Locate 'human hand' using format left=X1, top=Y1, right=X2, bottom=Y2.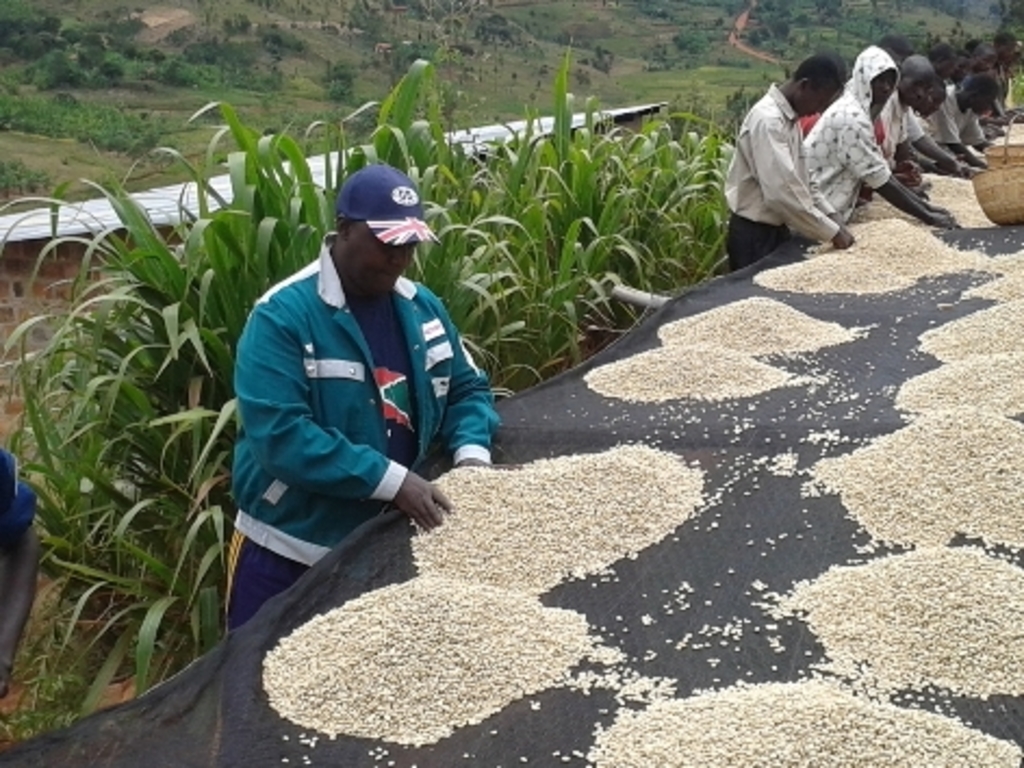
left=831, top=226, right=859, bottom=254.
